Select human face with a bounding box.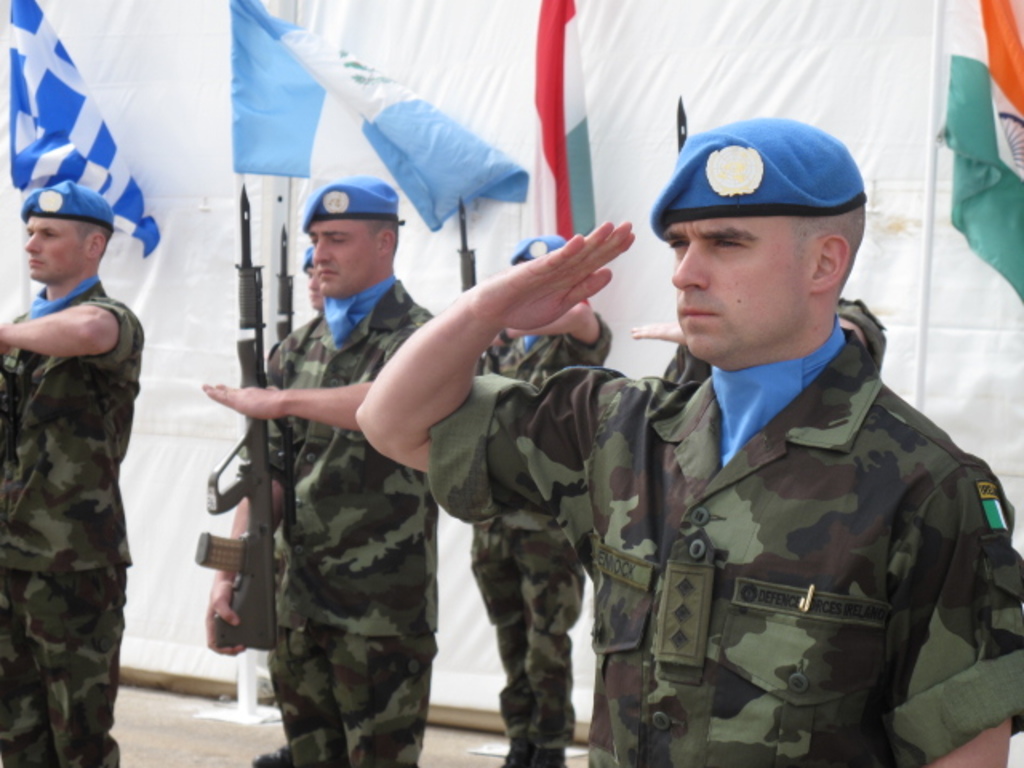
299:208:381:293.
